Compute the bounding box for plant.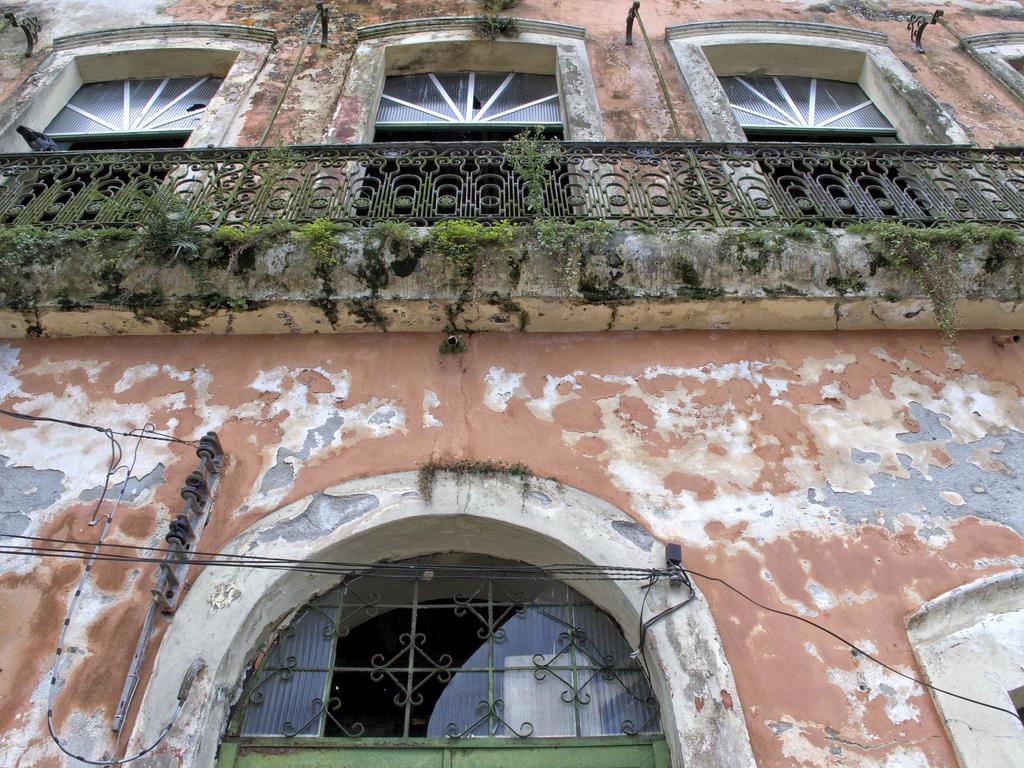
bbox(468, 0, 526, 45).
